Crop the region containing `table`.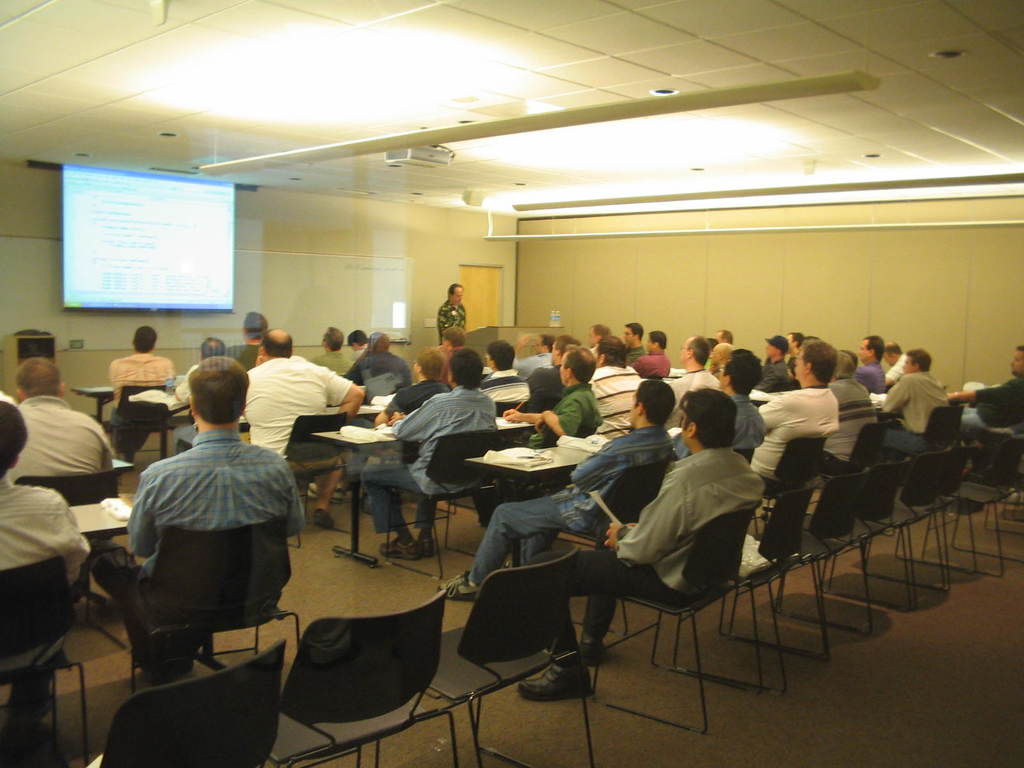
Crop region: 66, 491, 144, 648.
